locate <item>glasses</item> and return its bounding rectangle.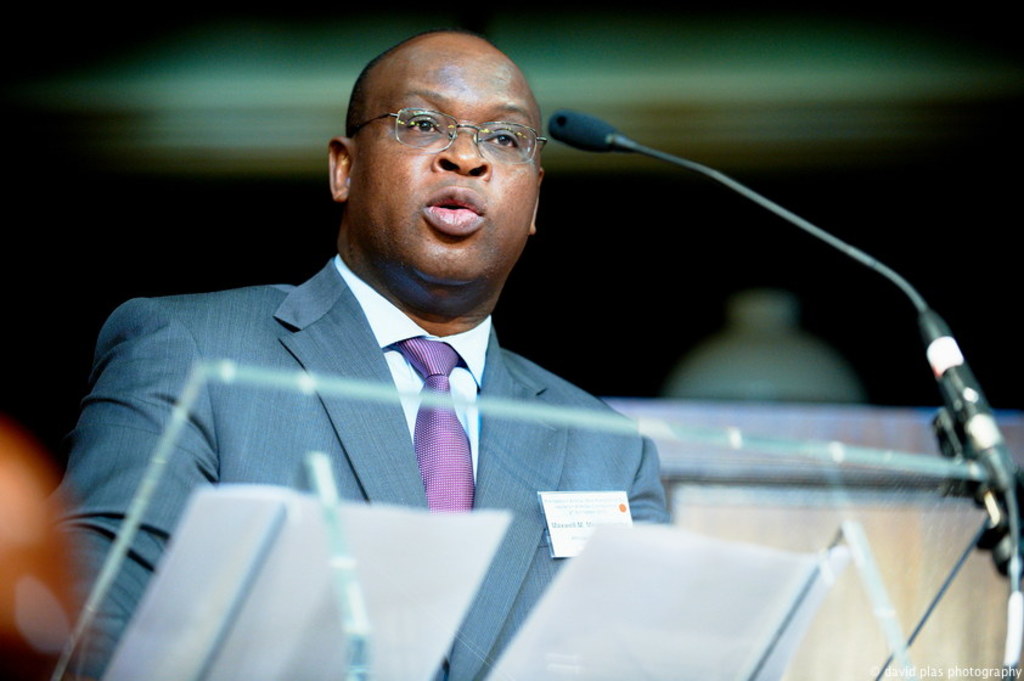
<region>364, 100, 535, 148</region>.
